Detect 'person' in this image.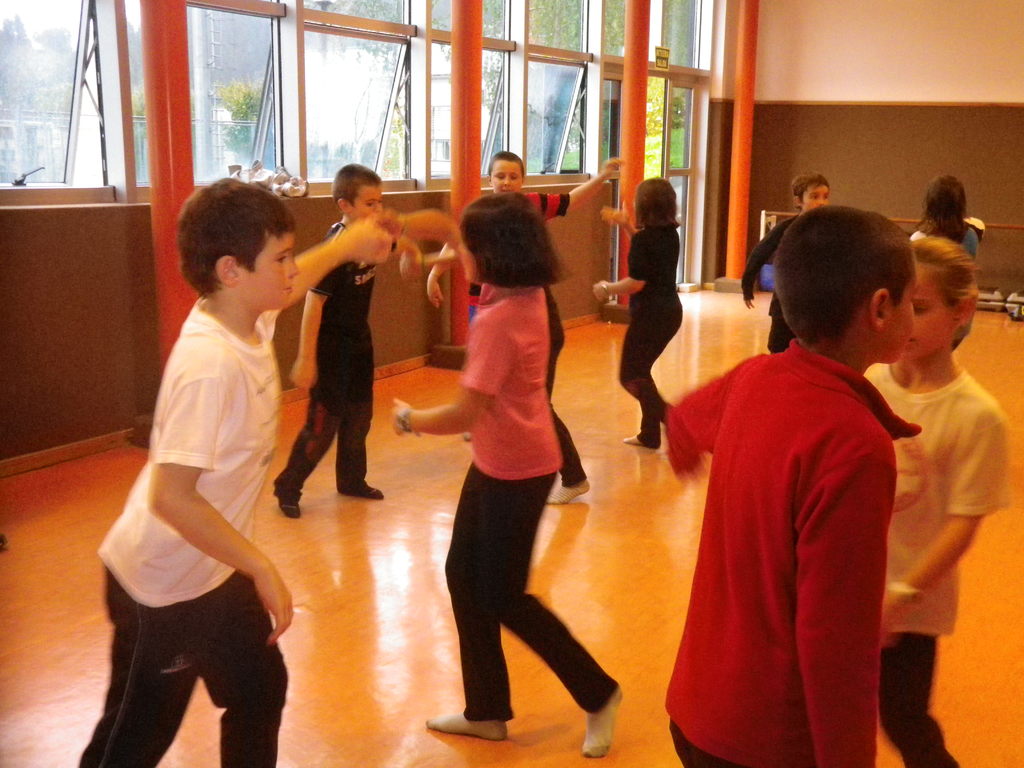
Detection: BBox(105, 154, 326, 762).
